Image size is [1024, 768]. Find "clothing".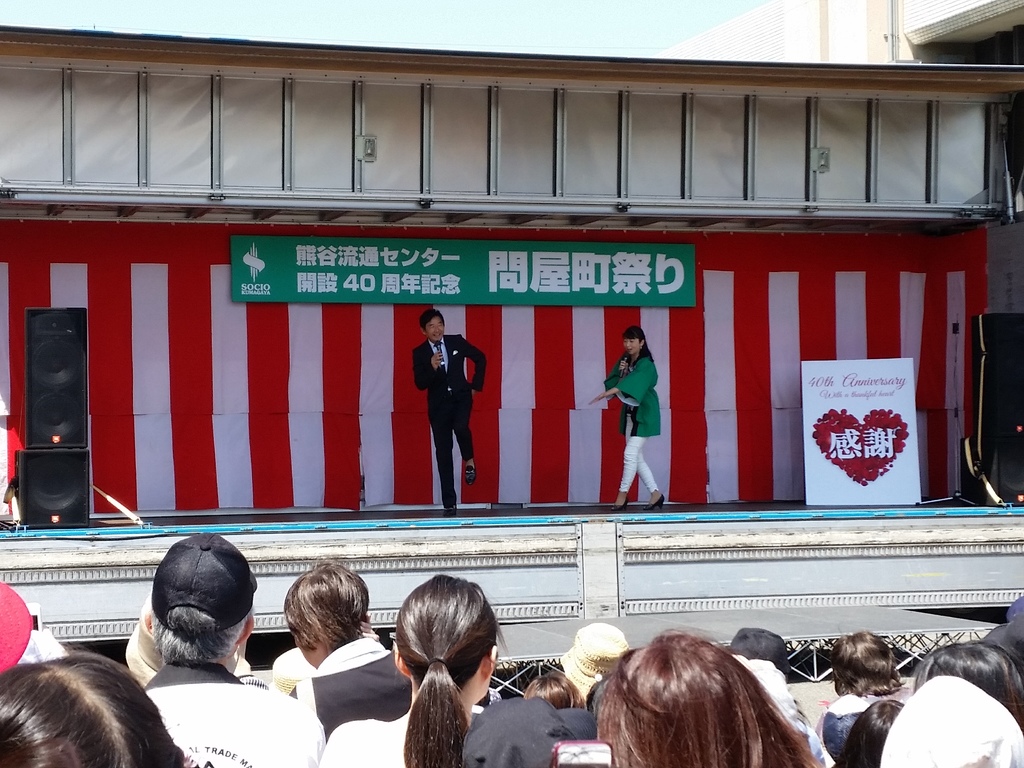
[x1=287, y1=632, x2=413, y2=732].
